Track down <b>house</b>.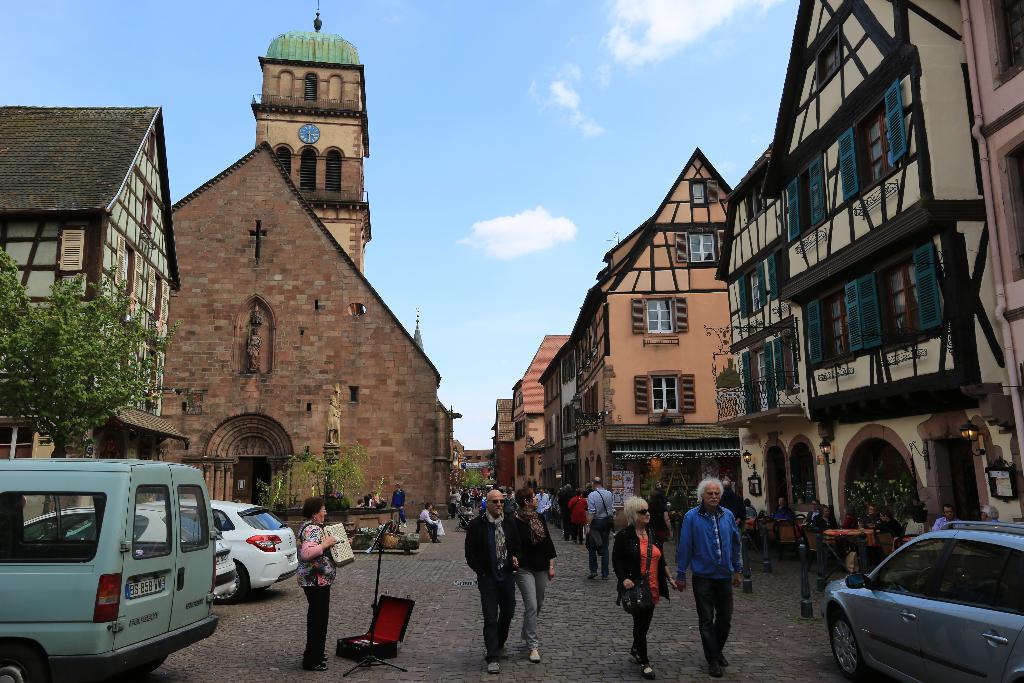
Tracked to Rect(506, 328, 573, 495).
